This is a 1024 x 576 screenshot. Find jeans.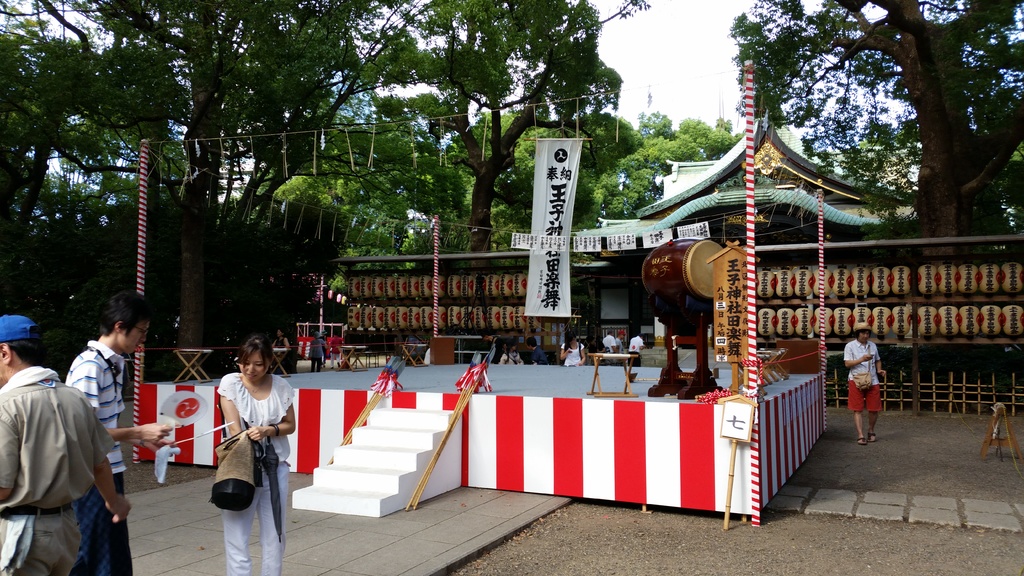
Bounding box: rect(310, 355, 325, 371).
